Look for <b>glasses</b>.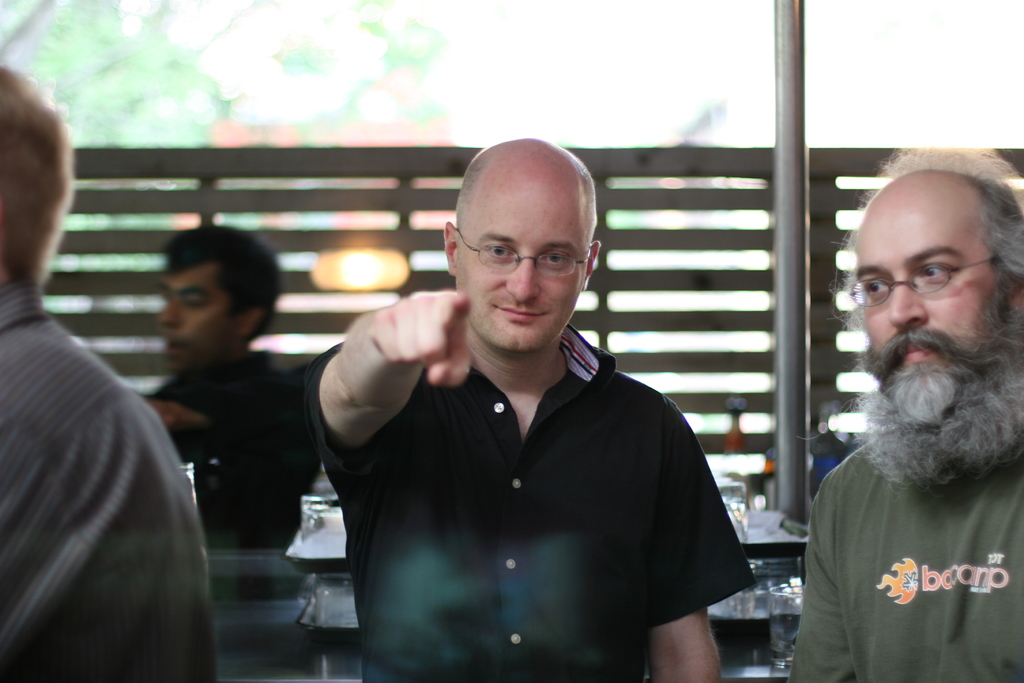
Found: bbox=(849, 254, 997, 307).
